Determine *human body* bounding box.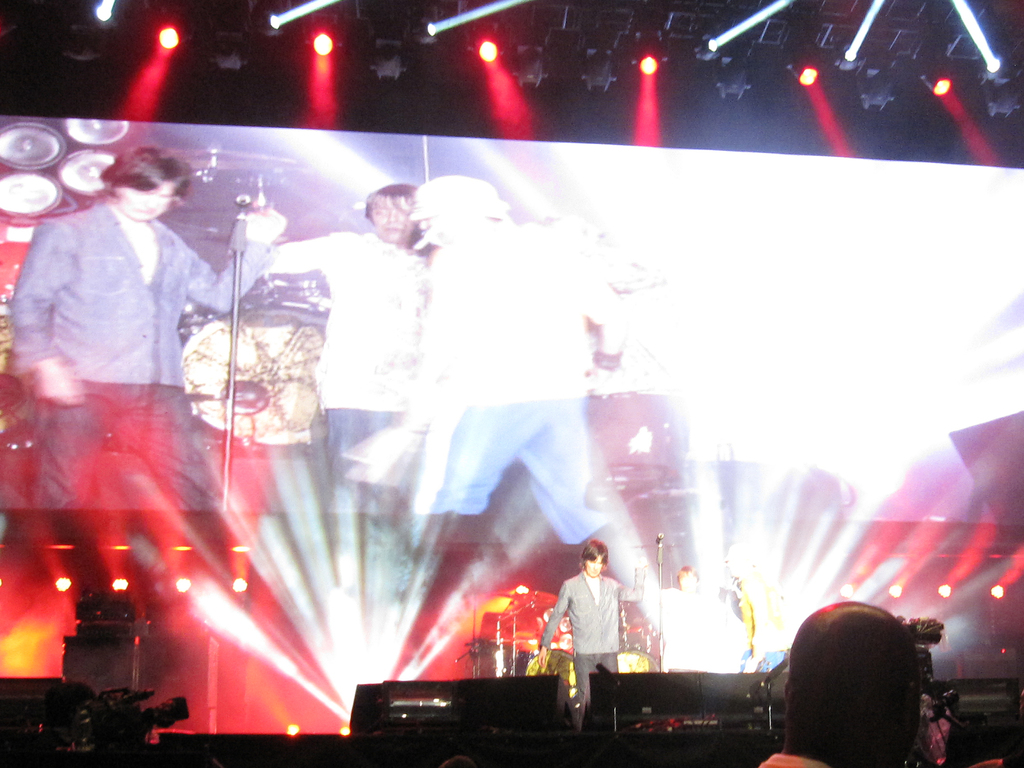
Determined: box(13, 147, 288, 604).
